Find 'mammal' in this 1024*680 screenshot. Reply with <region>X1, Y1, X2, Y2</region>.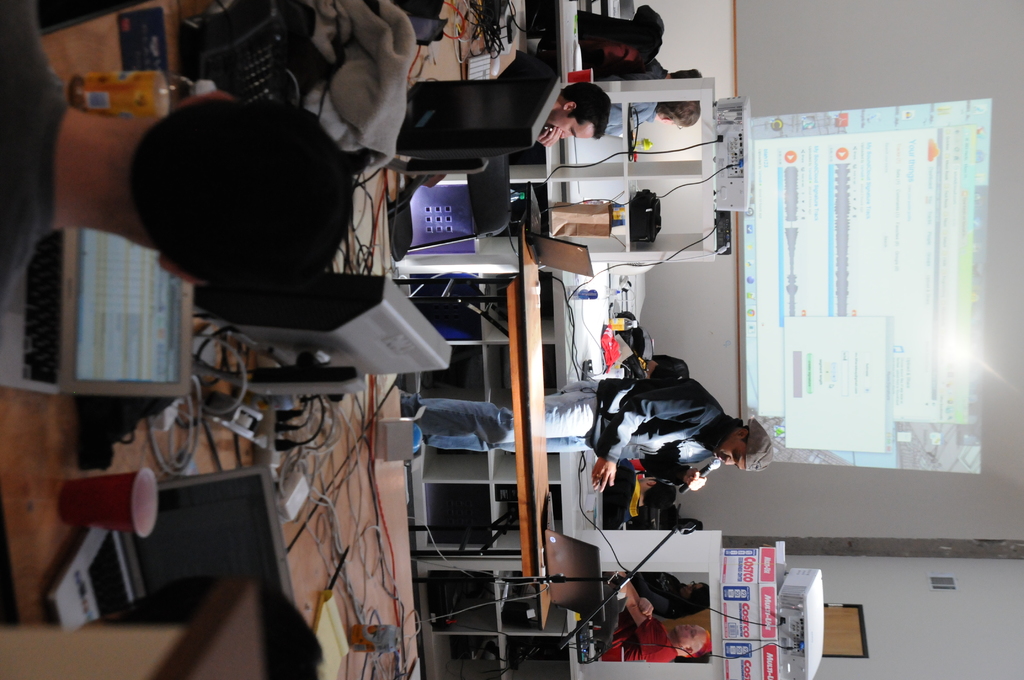
<region>591, 569, 714, 672</region>.
